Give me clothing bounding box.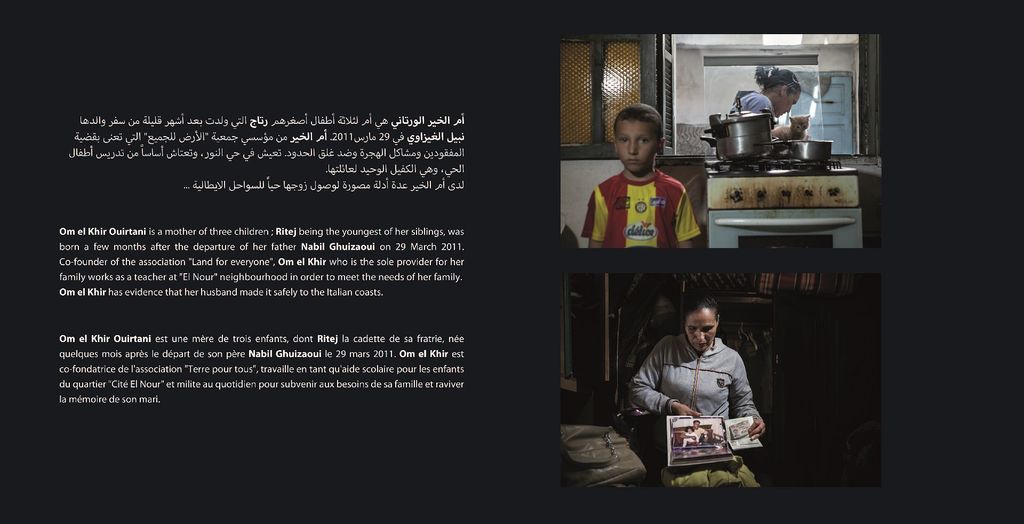
crop(580, 168, 703, 250).
